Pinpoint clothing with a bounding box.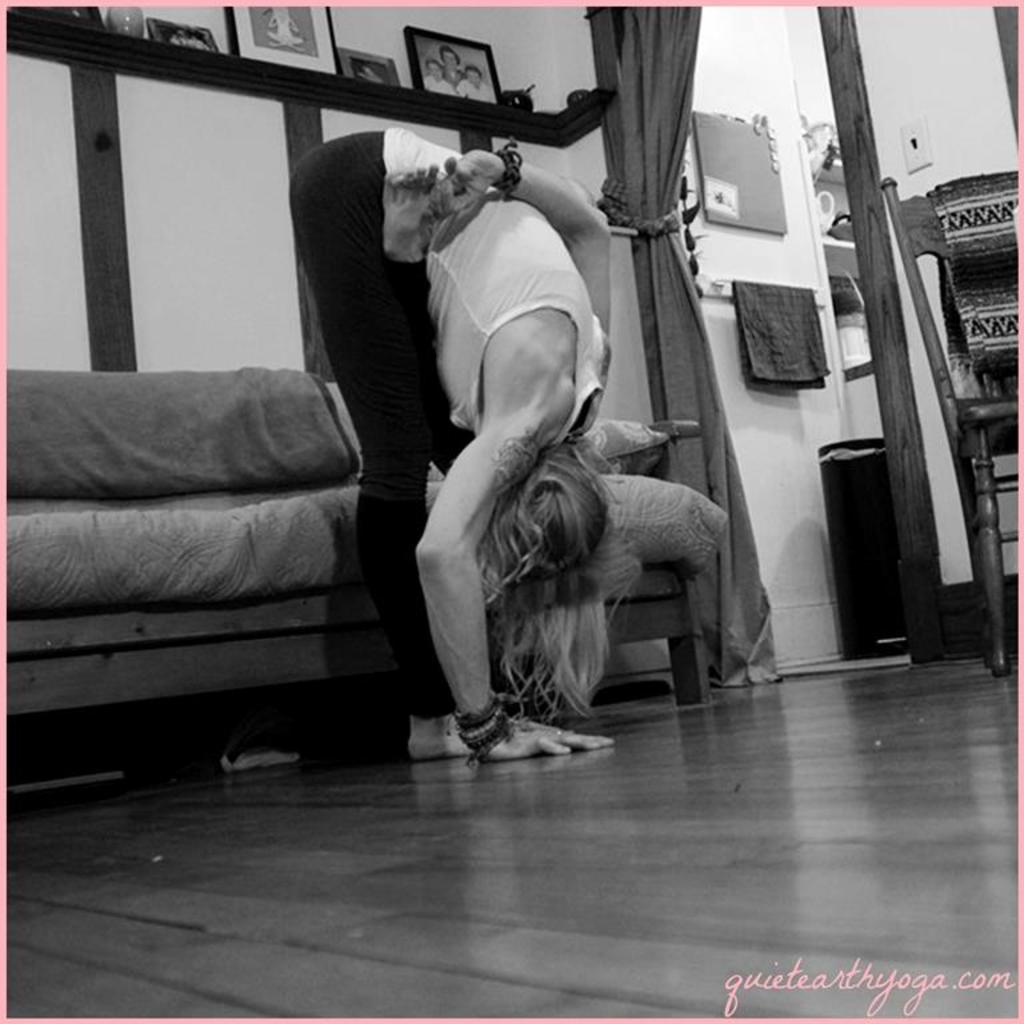
Rect(291, 113, 637, 700).
